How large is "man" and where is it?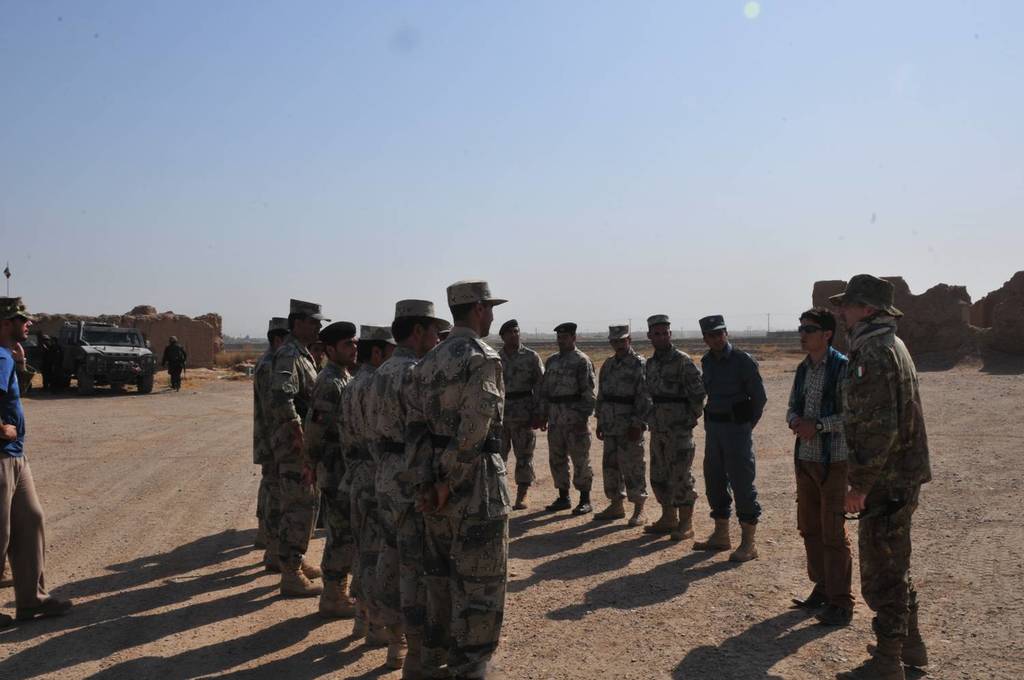
Bounding box: 308, 328, 332, 371.
